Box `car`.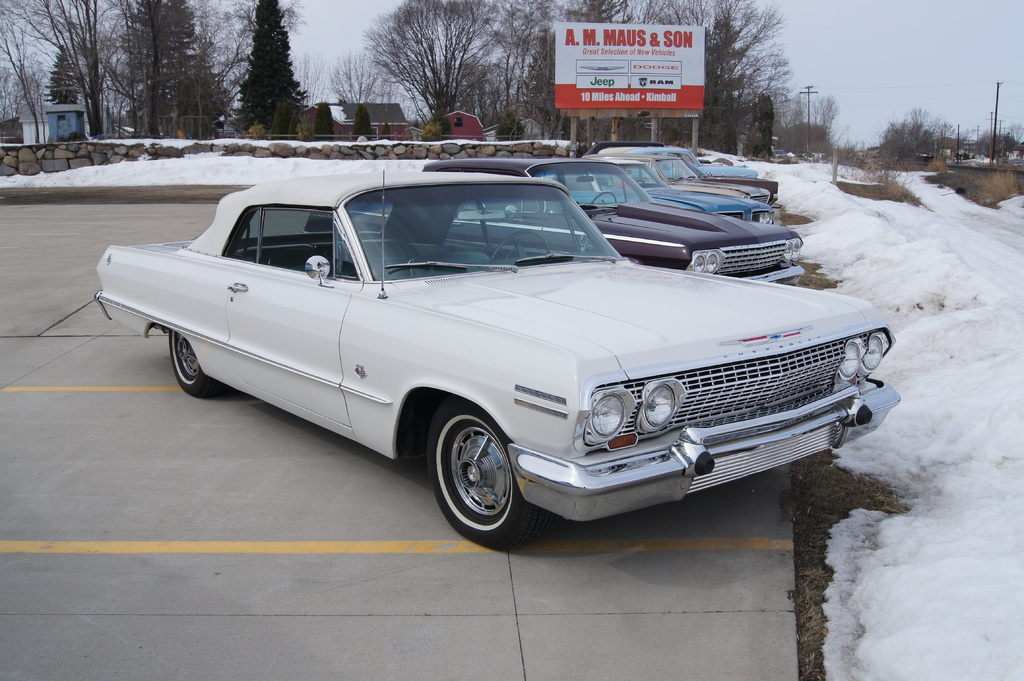
select_region(97, 175, 908, 545).
